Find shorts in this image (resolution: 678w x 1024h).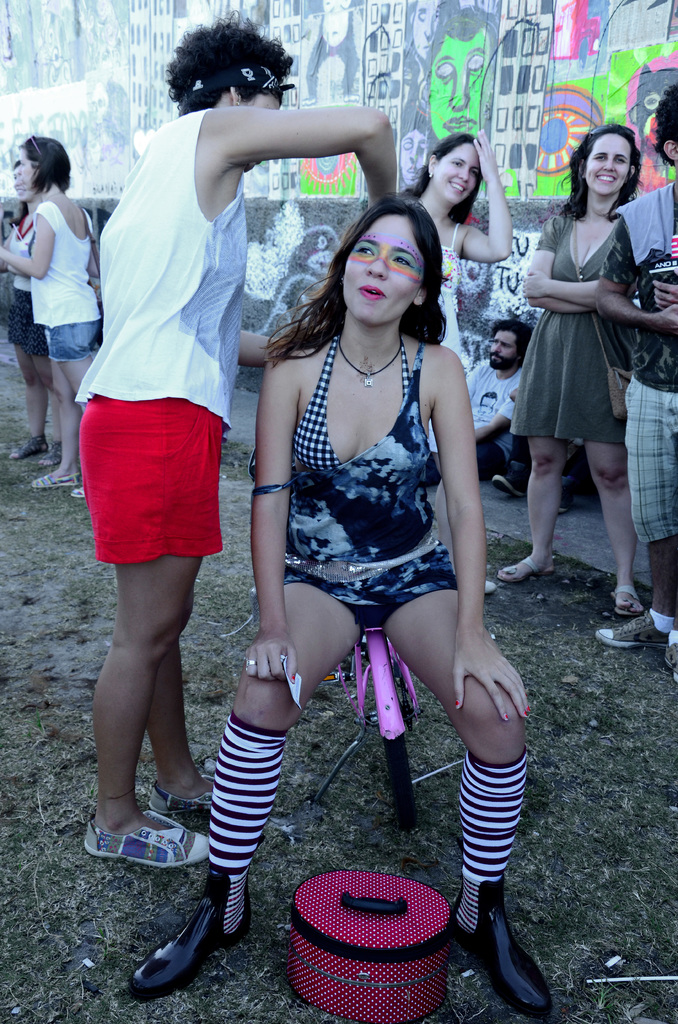
crop(41, 319, 97, 361).
